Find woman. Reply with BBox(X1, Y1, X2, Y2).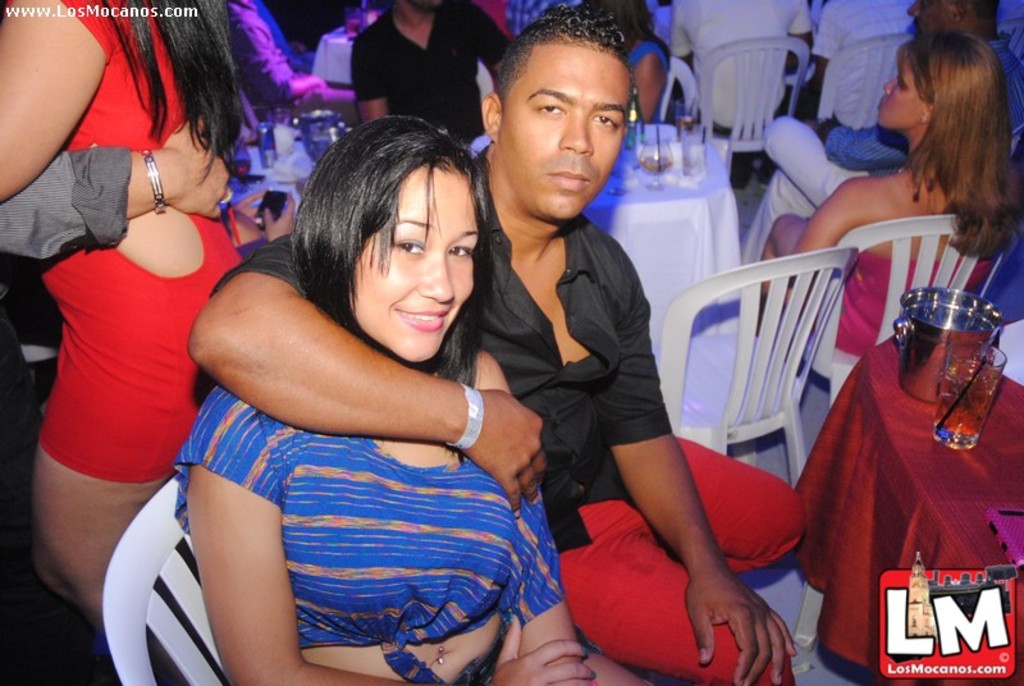
BBox(759, 38, 1023, 349).
